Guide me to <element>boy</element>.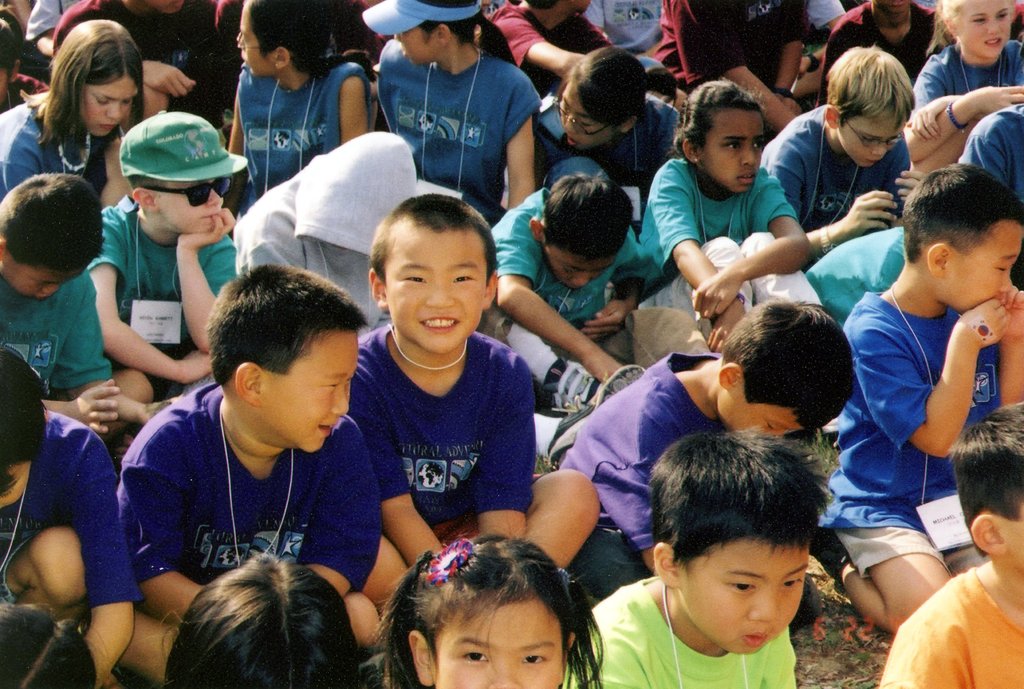
Guidance: l=484, t=180, r=650, b=388.
